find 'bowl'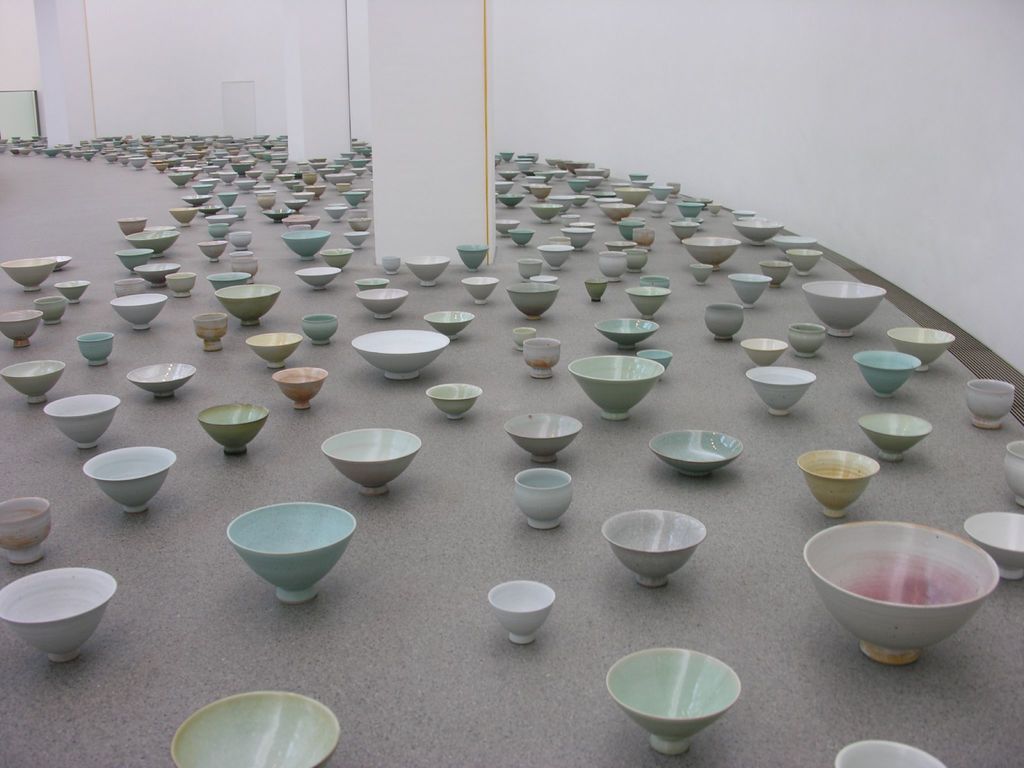
[682, 198, 713, 208]
